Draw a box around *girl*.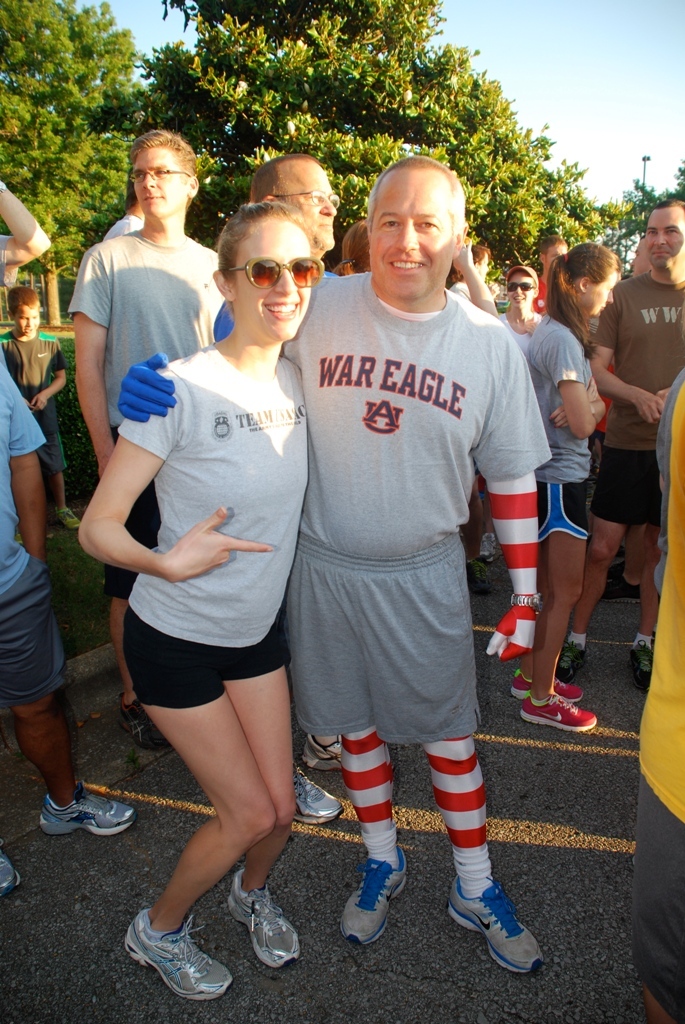
left=72, top=202, right=329, bottom=991.
